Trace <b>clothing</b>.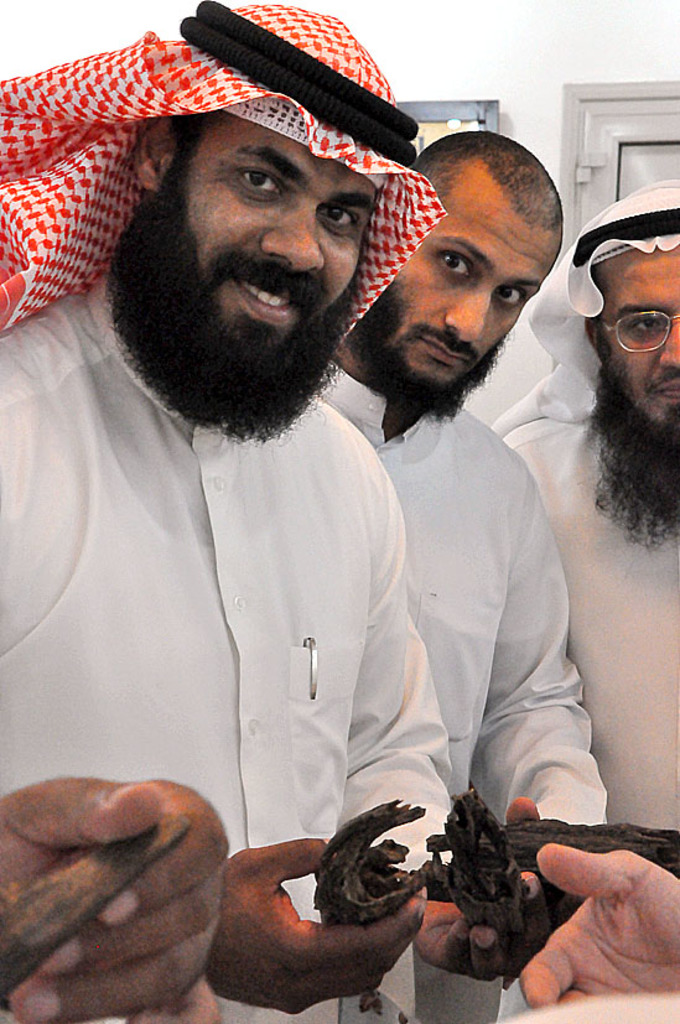
Traced to <bbox>307, 358, 606, 1023</bbox>.
